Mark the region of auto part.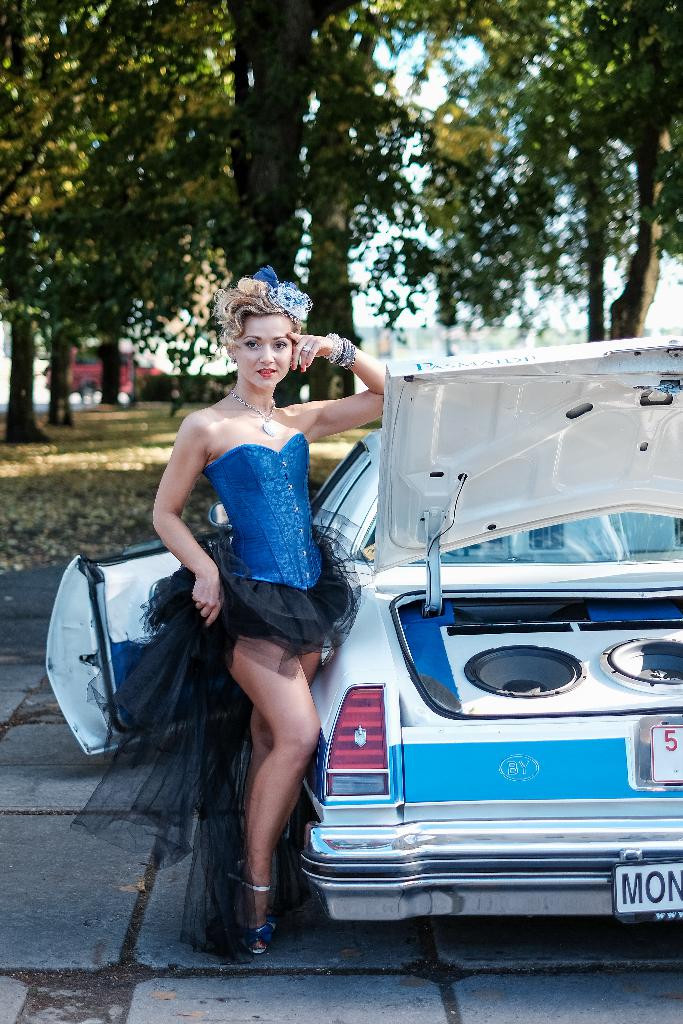
Region: l=45, t=335, r=682, b=934.
